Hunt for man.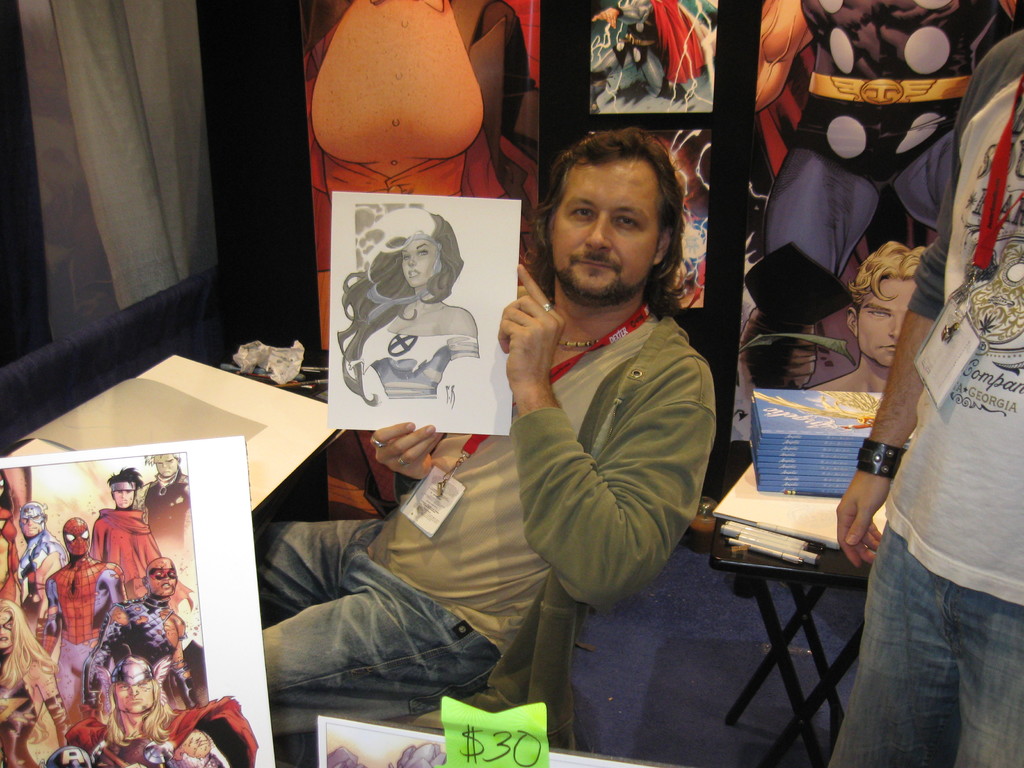
Hunted down at box=[126, 449, 198, 573].
